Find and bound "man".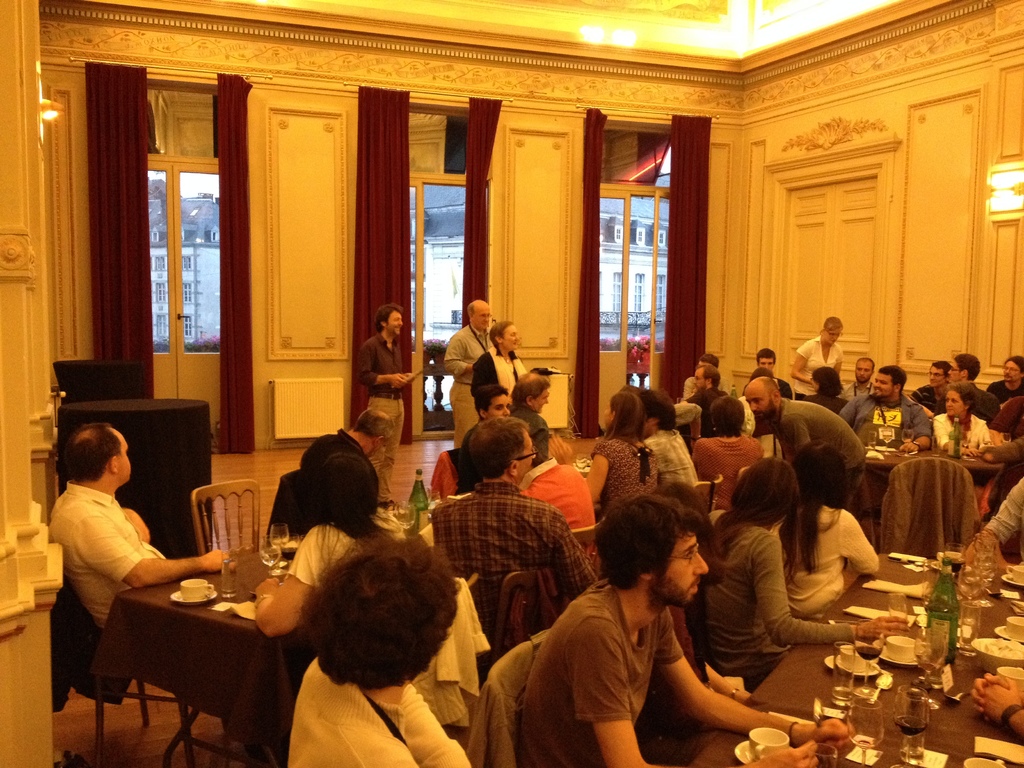
Bound: <bbox>506, 502, 794, 762</bbox>.
